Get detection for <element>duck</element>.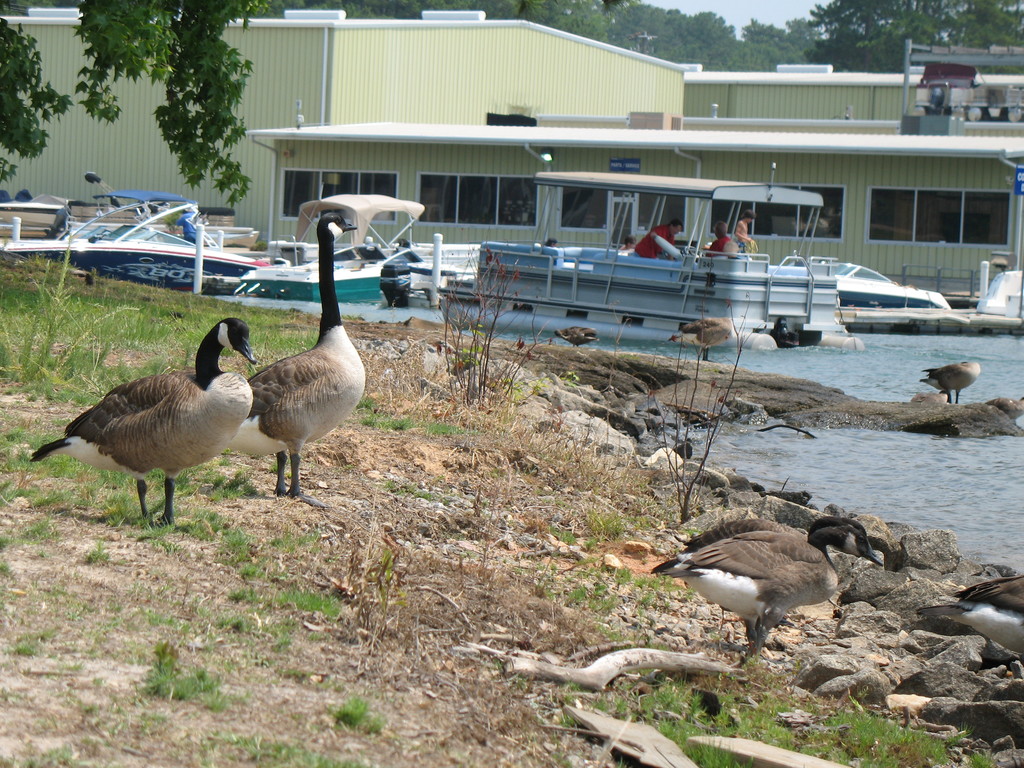
Detection: BBox(663, 316, 751, 368).
